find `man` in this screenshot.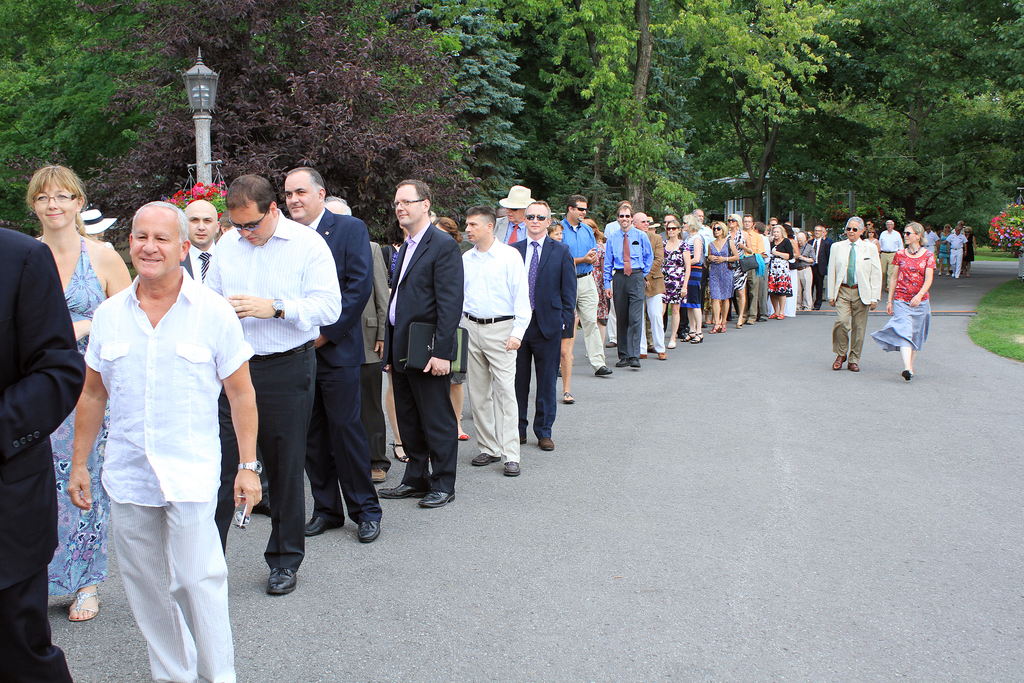
The bounding box for `man` is [391,177,465,509].
